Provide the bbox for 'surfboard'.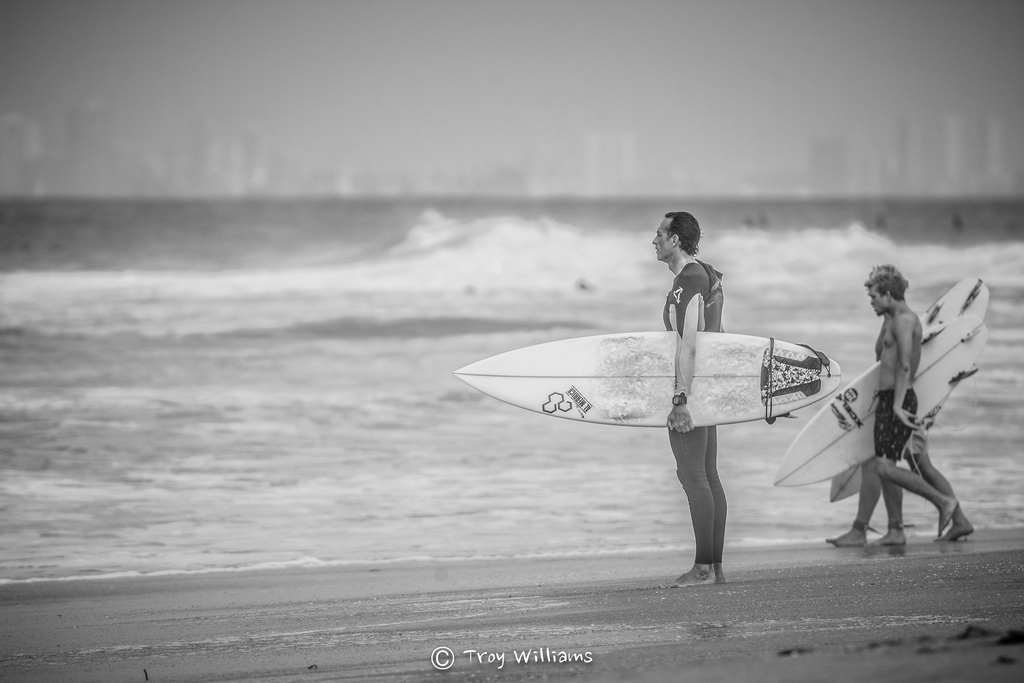
select_region(772, 313, 991, 489).
